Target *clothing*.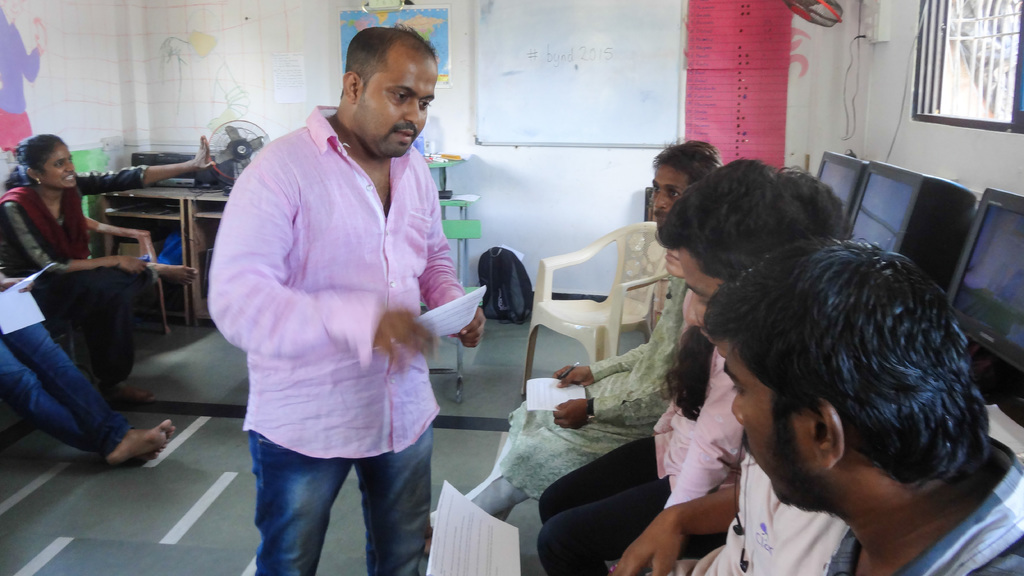
Target region: <region>531, 333, 741, 575</region>.
